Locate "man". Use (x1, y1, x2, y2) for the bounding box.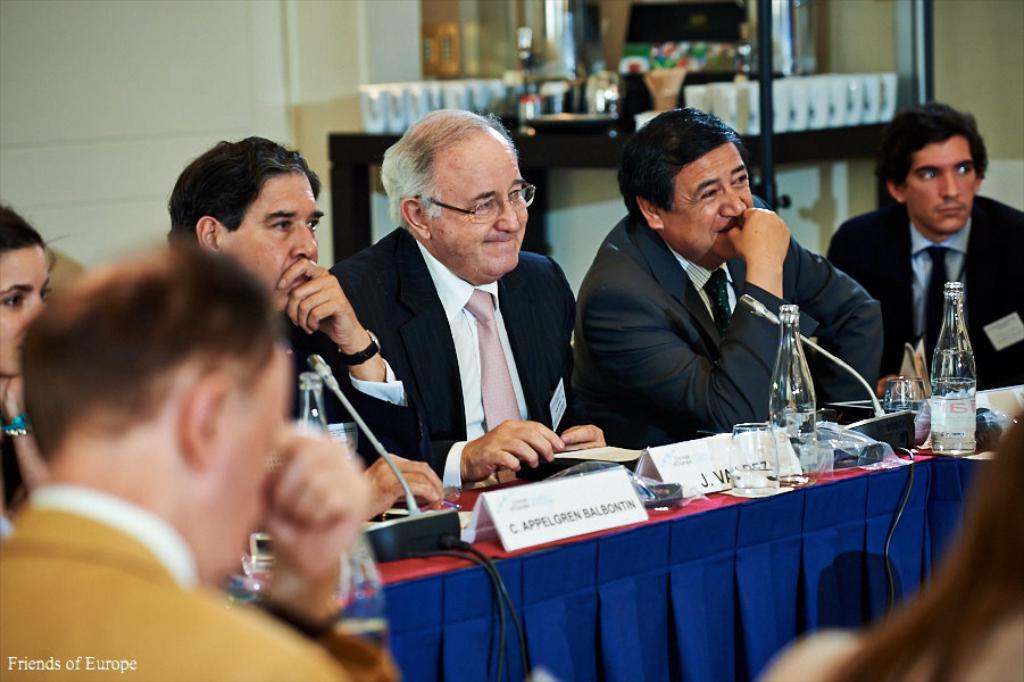
(824, 94, 1023, 399).
